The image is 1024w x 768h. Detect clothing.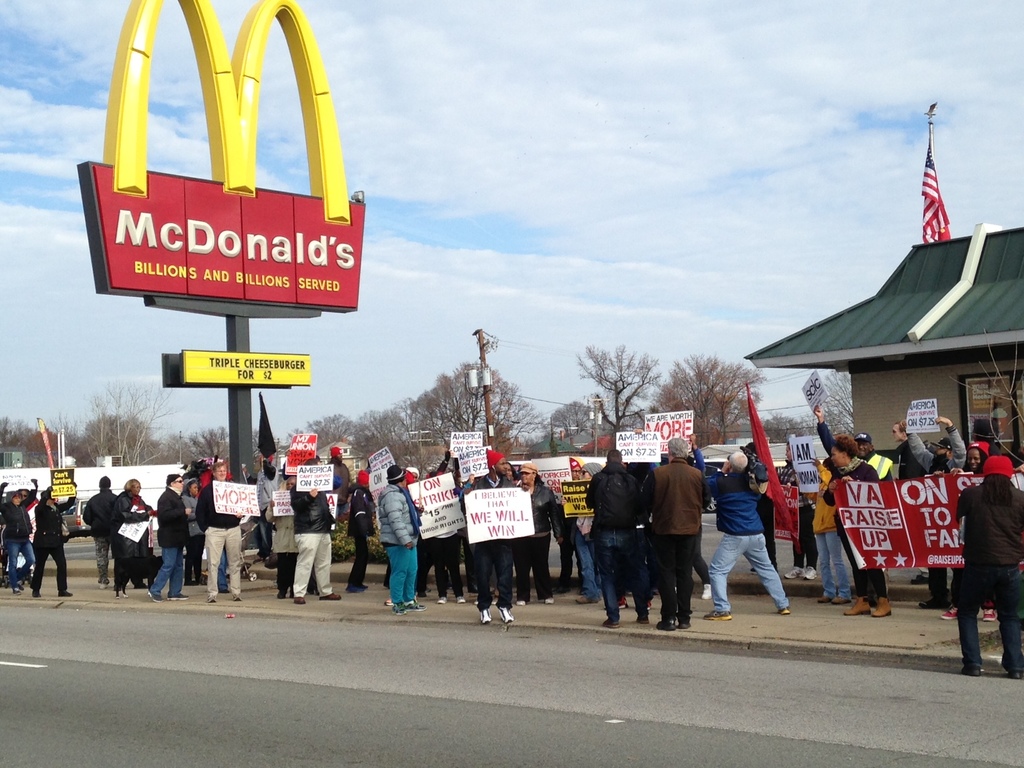
Detection: <box>954,472,1023,667</box>.
